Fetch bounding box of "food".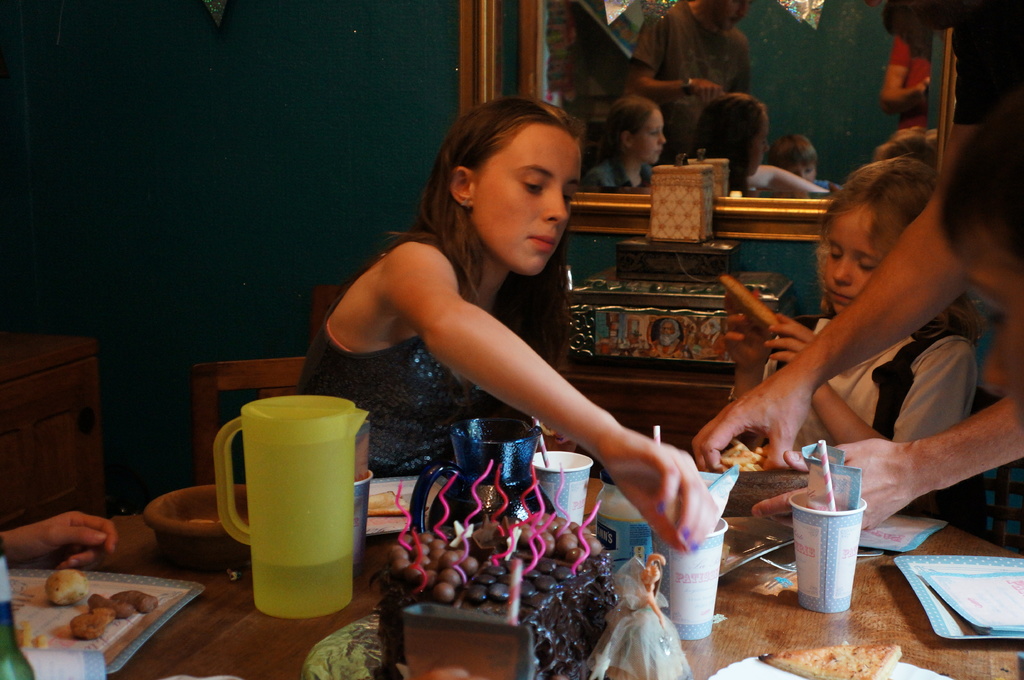
Bbox: x1=47, y1=585, x2=135, y2=653.
